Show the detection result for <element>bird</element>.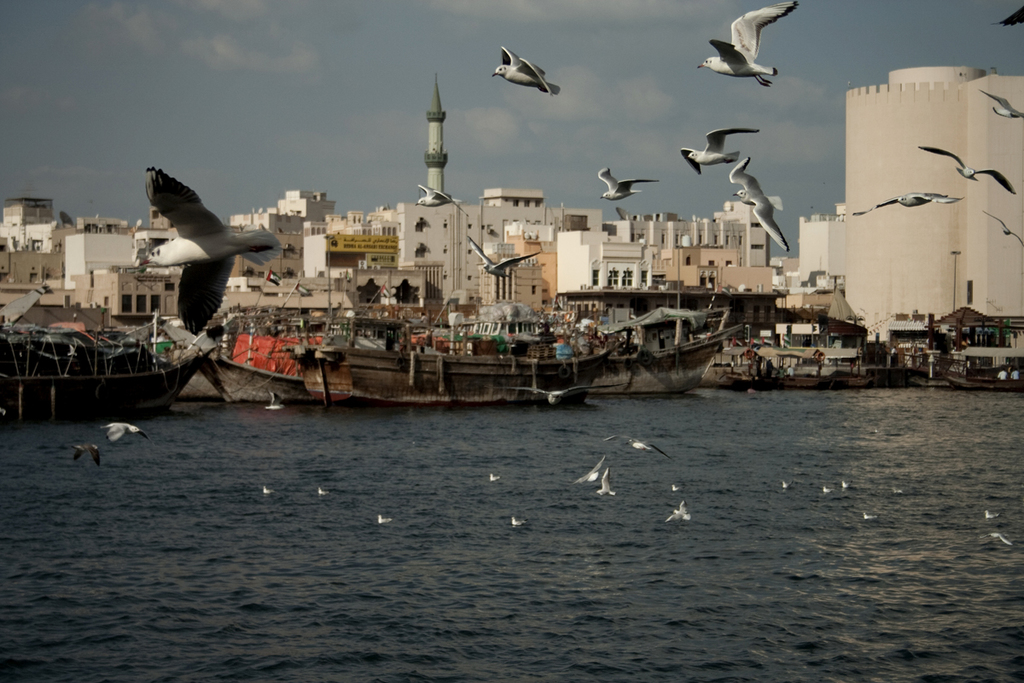
{"left": 672, "top": 484, "right": 684, "bottom": 491}.
